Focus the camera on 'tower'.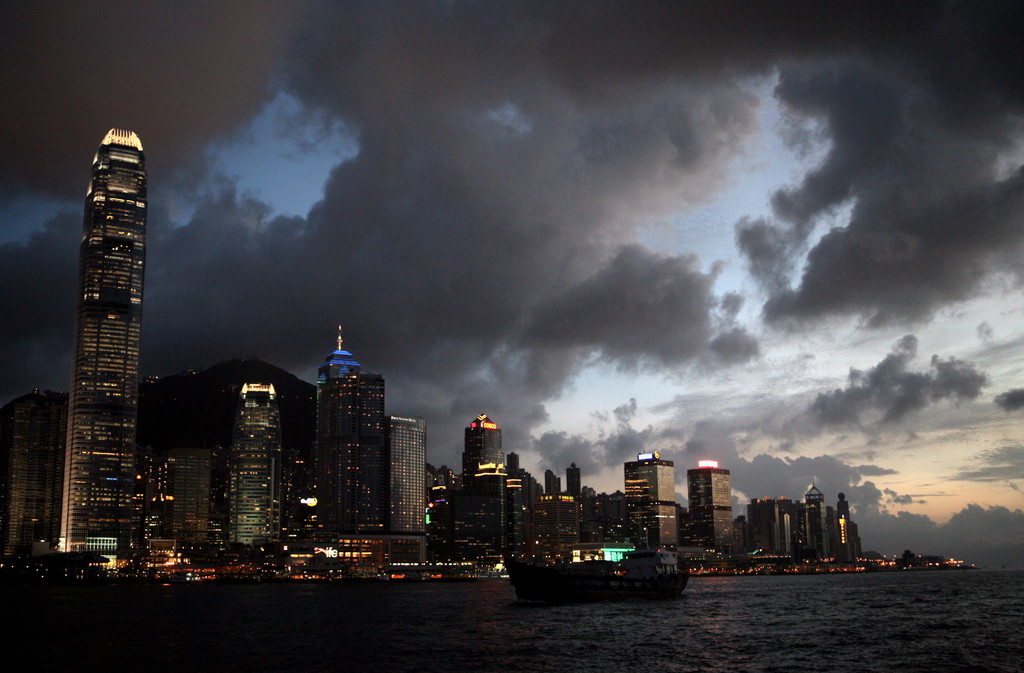
Focus region: box(545, 469, 559, 494).
